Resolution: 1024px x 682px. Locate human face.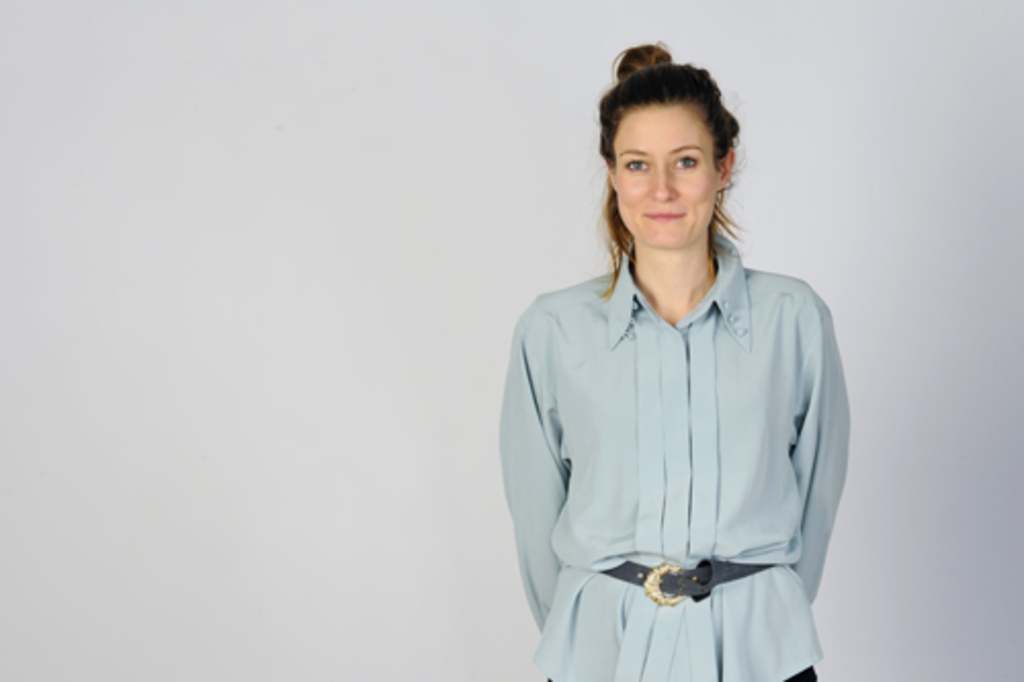
[x1=616, y1=102, x2=719, y2=248].
